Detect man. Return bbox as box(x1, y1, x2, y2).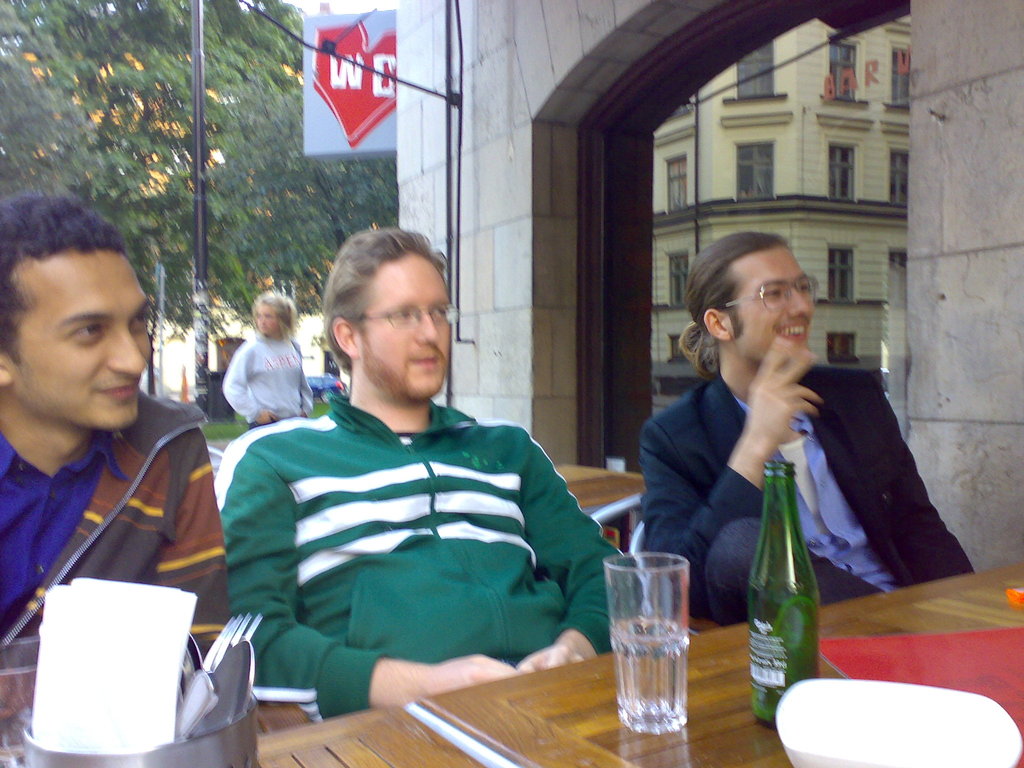
box(636, 232, 975, 634).
